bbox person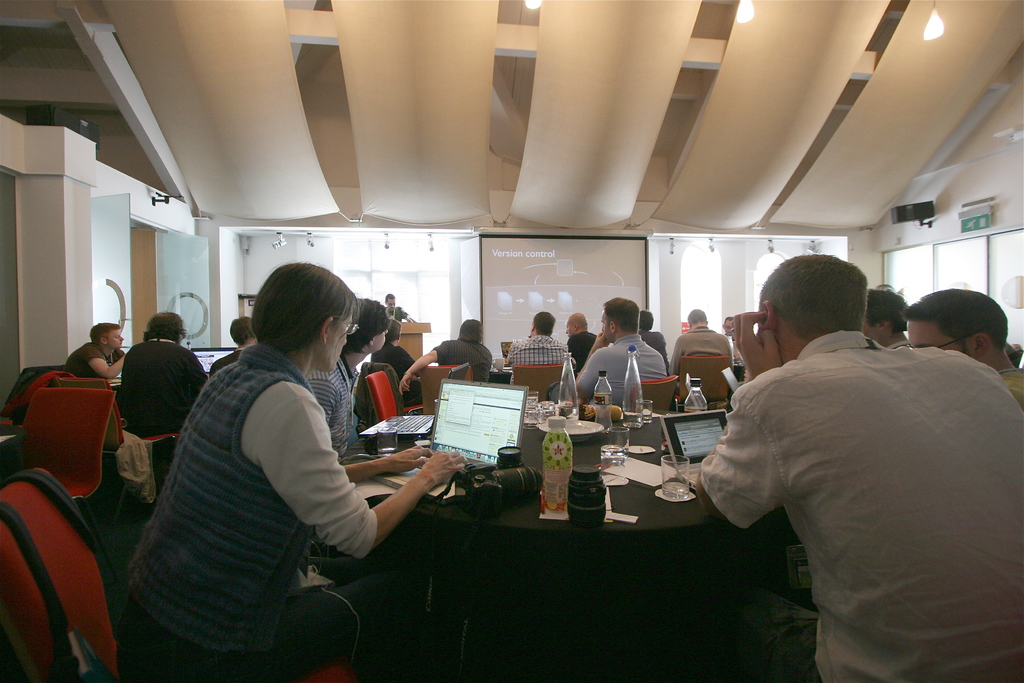
rect(695, 249, 1023, 682)
